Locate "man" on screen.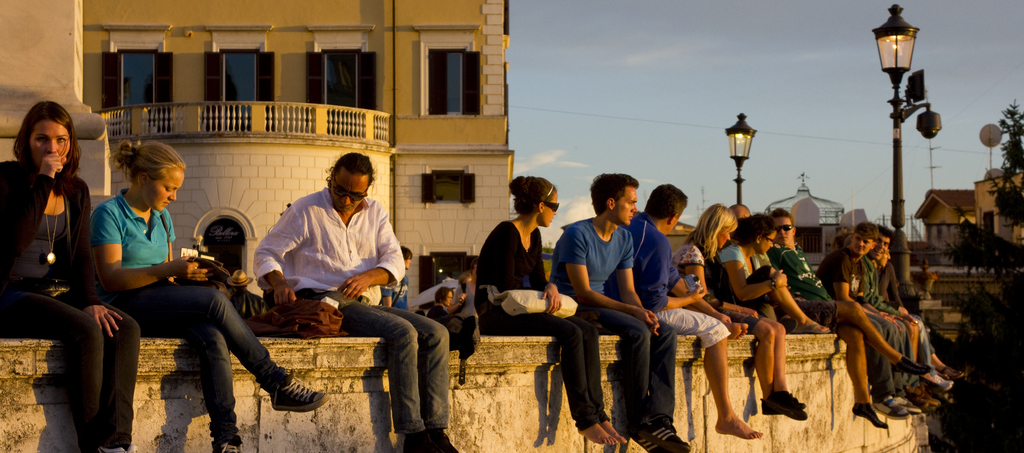
On screen at l=817, t=219, r=924, b=419.
